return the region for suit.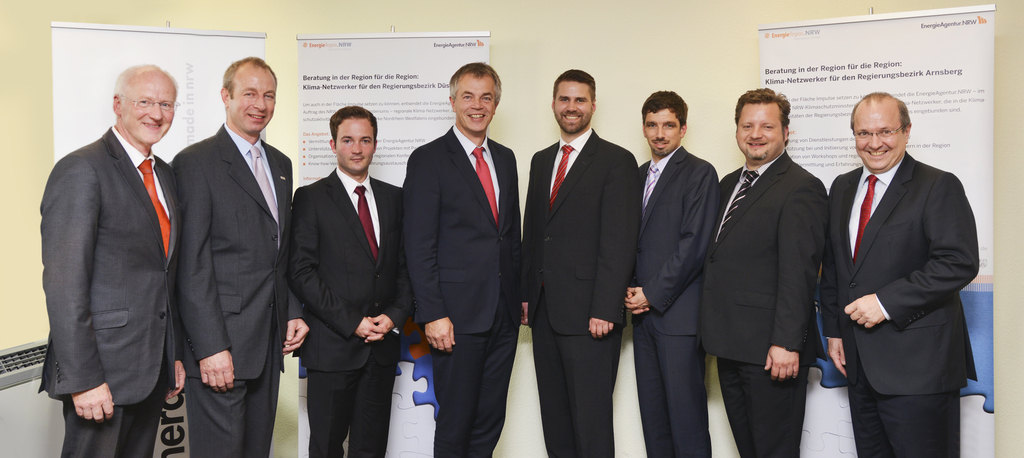
left=34, top=121, right=181, bottom=457.
